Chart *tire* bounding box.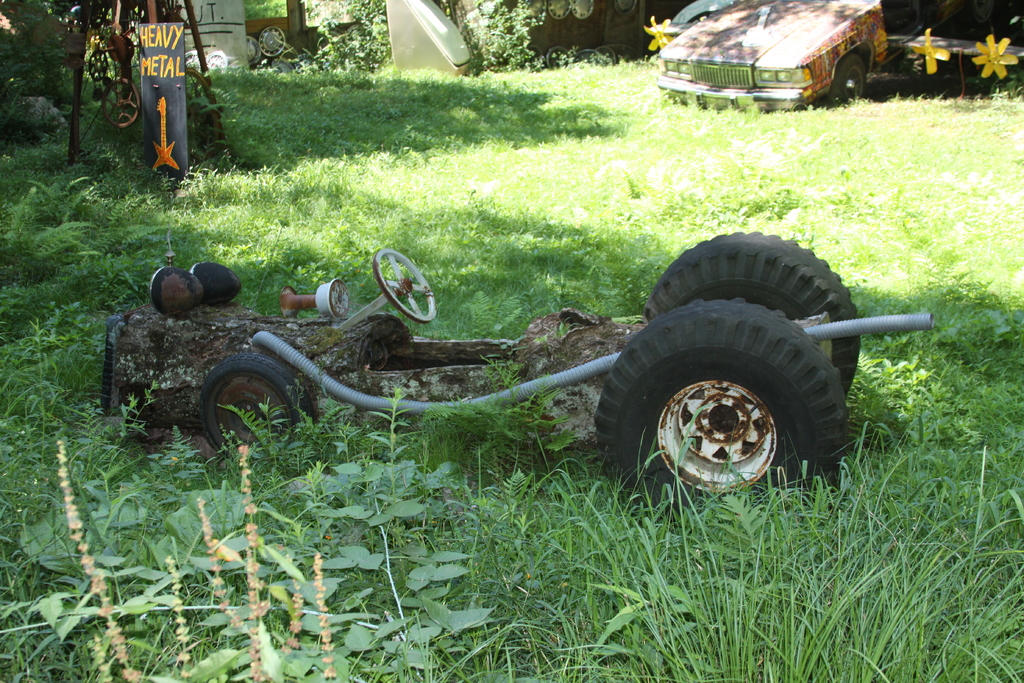
Charted: region(200, 355, 316, 458).
